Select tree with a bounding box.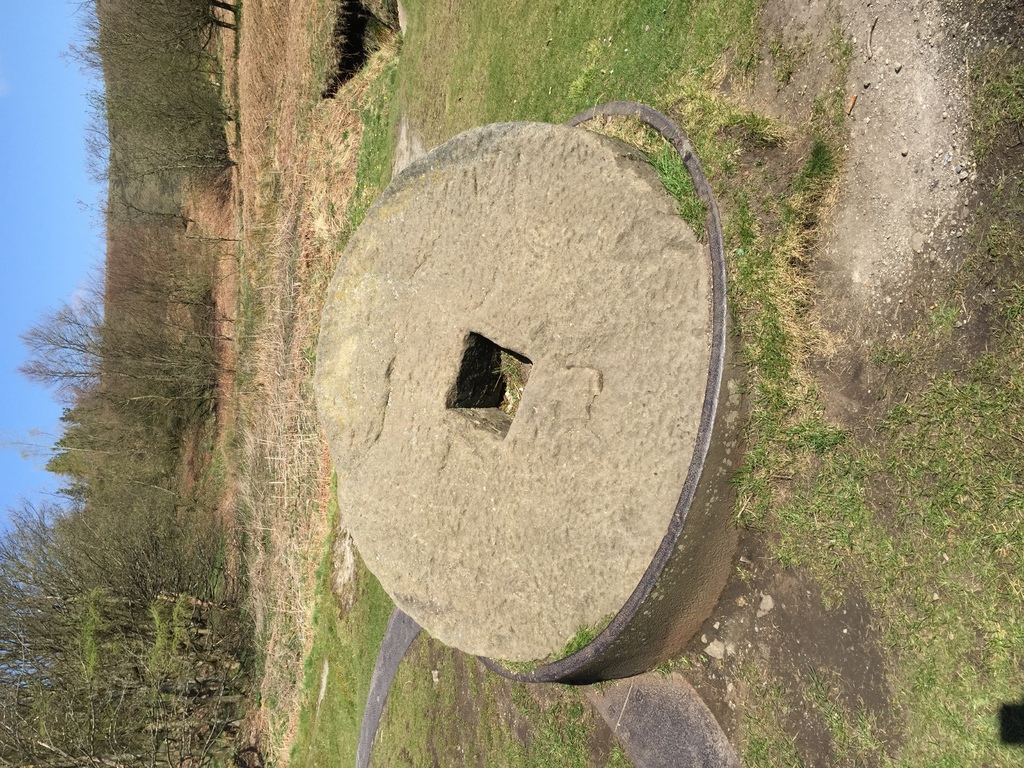
detection(0, 0, 241, 767).
